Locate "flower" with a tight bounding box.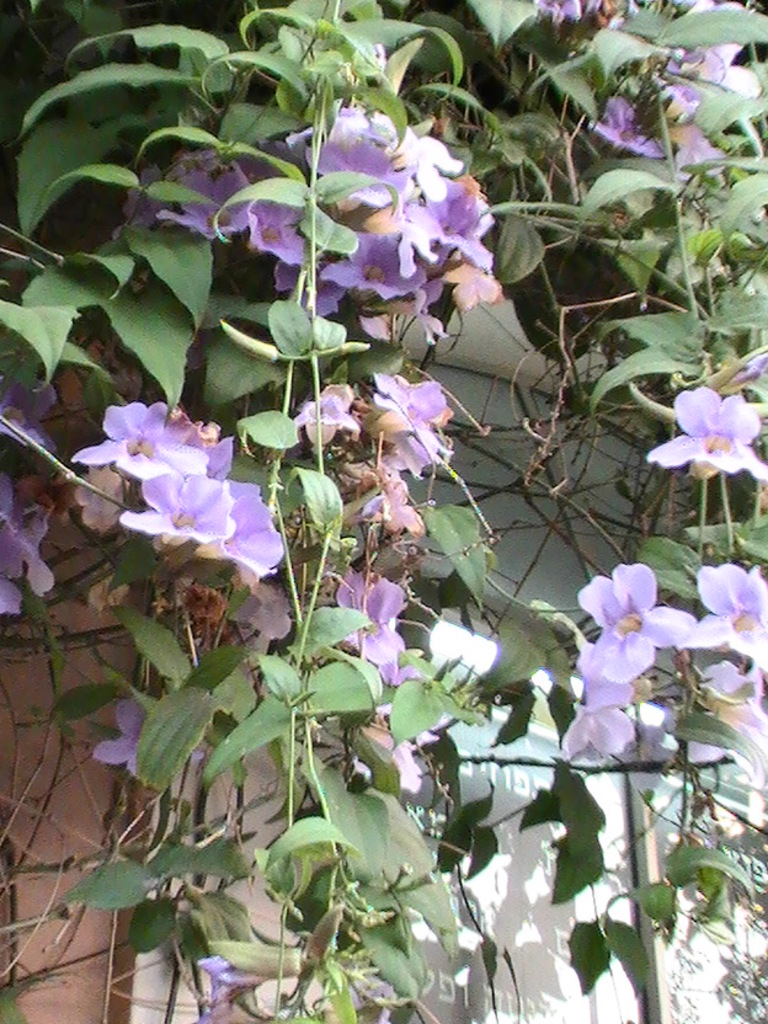
left=0, top=375, right=62, bottom=454.
